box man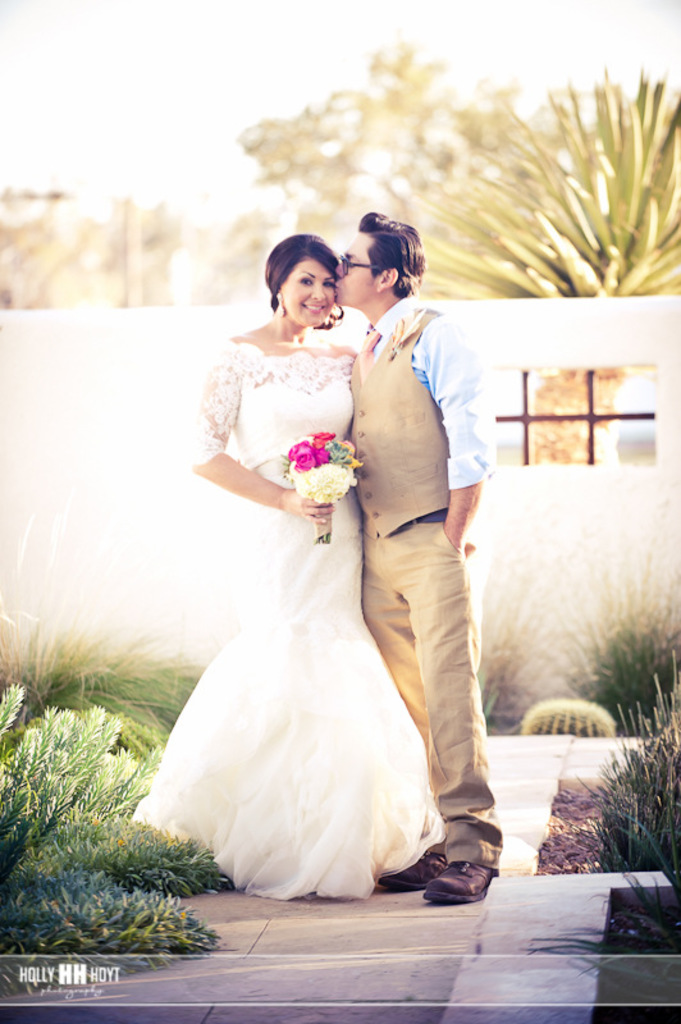
(325,206,504,855)
